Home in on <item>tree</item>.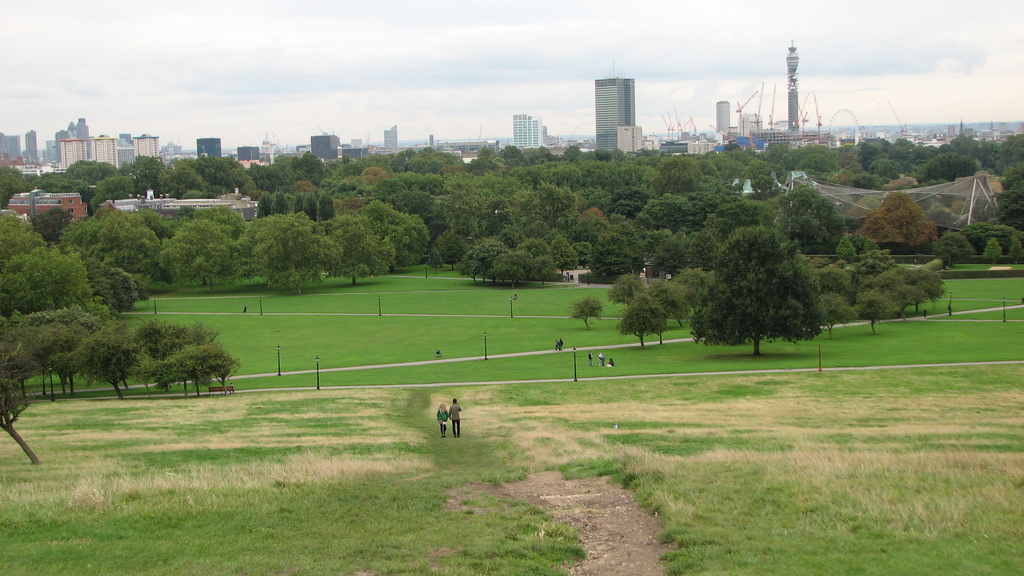
Homed in at box(906, 265, 952, 315).
